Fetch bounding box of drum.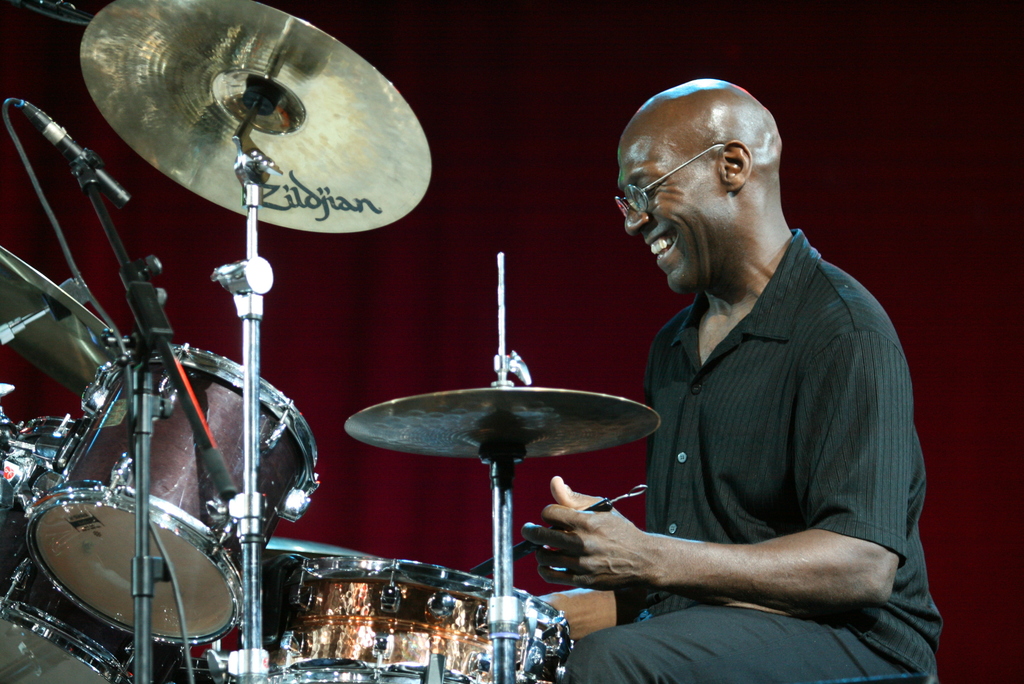
Bbox: (0,415,194,683).
